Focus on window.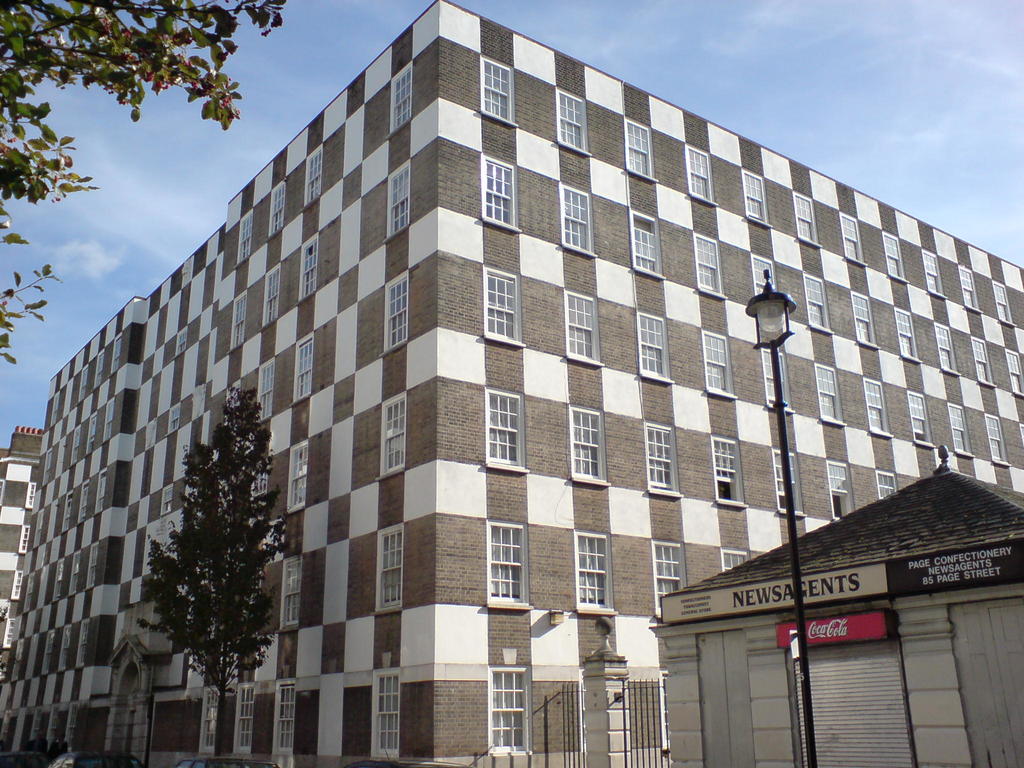
Focused at {"left": 637, "top": 310, "right": 676, "bottom": 385}.
